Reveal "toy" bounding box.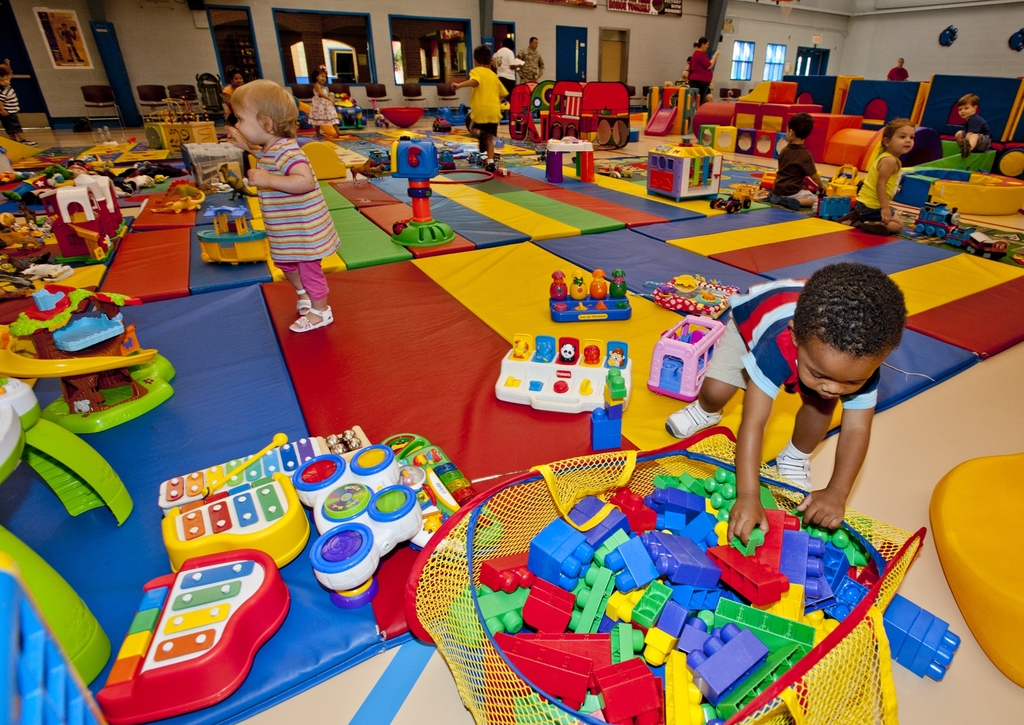
Revealed: locate(493, 331, 632, 415).
